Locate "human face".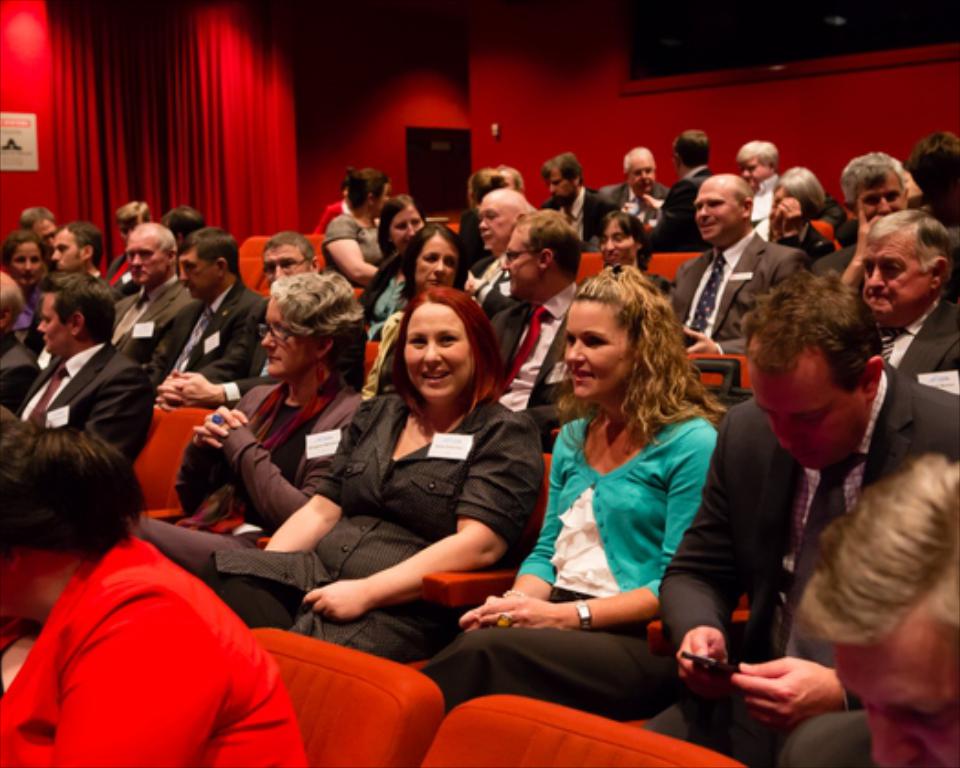
Bounding box: [x1=560, y1=315, x2=624, y2=404].
